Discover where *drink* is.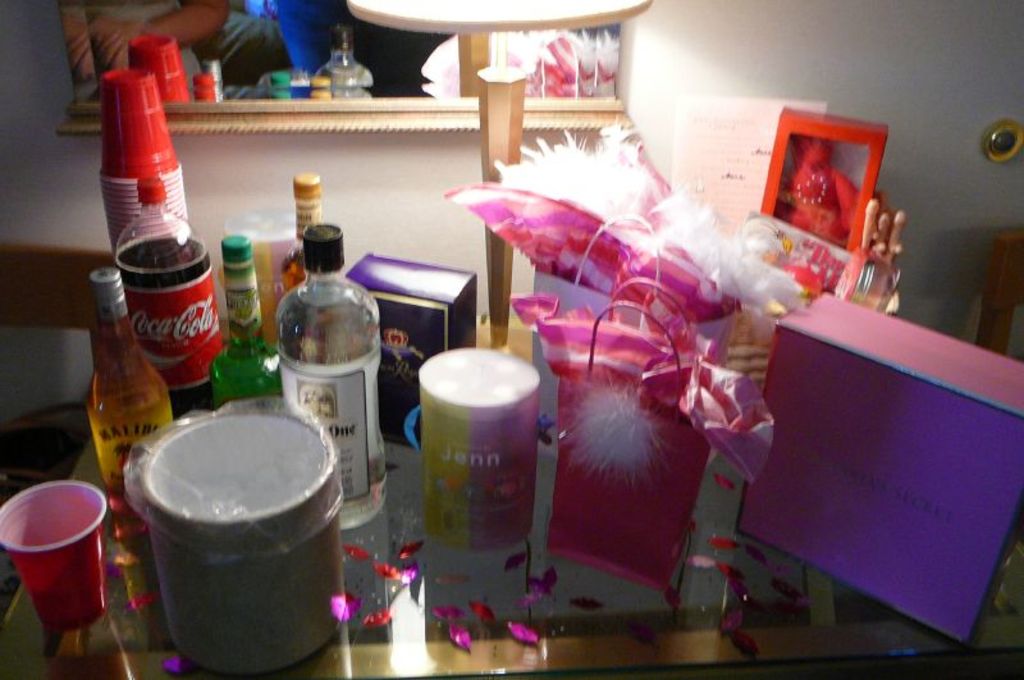
Discovered at box=[12, 480, 110, 667].
